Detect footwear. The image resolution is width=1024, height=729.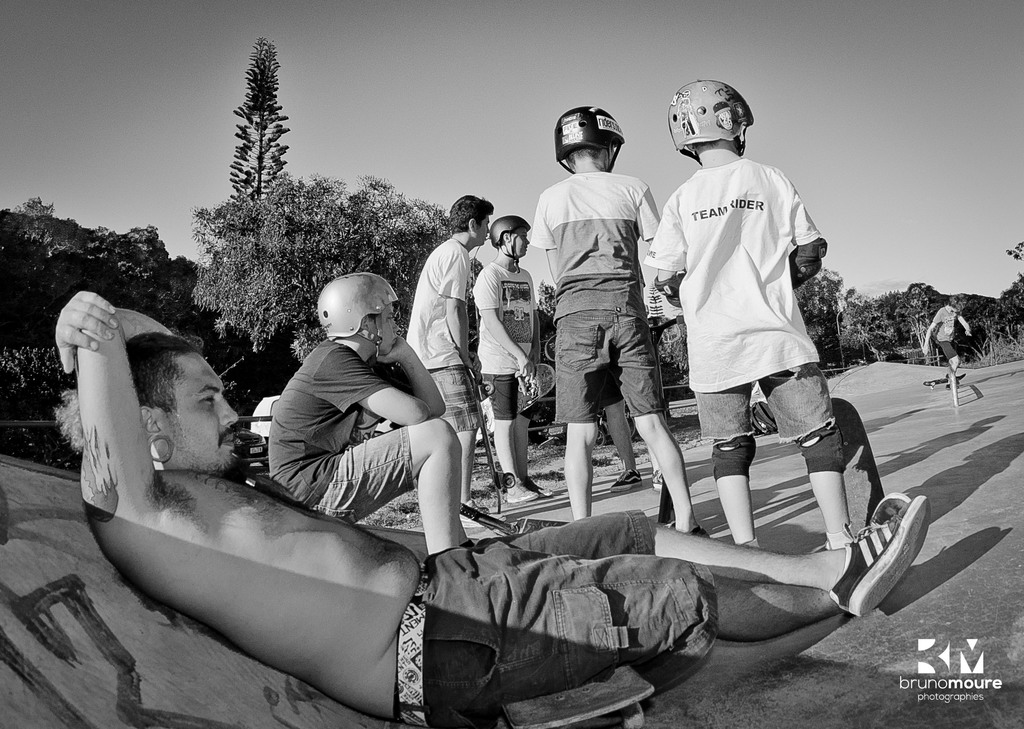
694,524,716,536.
